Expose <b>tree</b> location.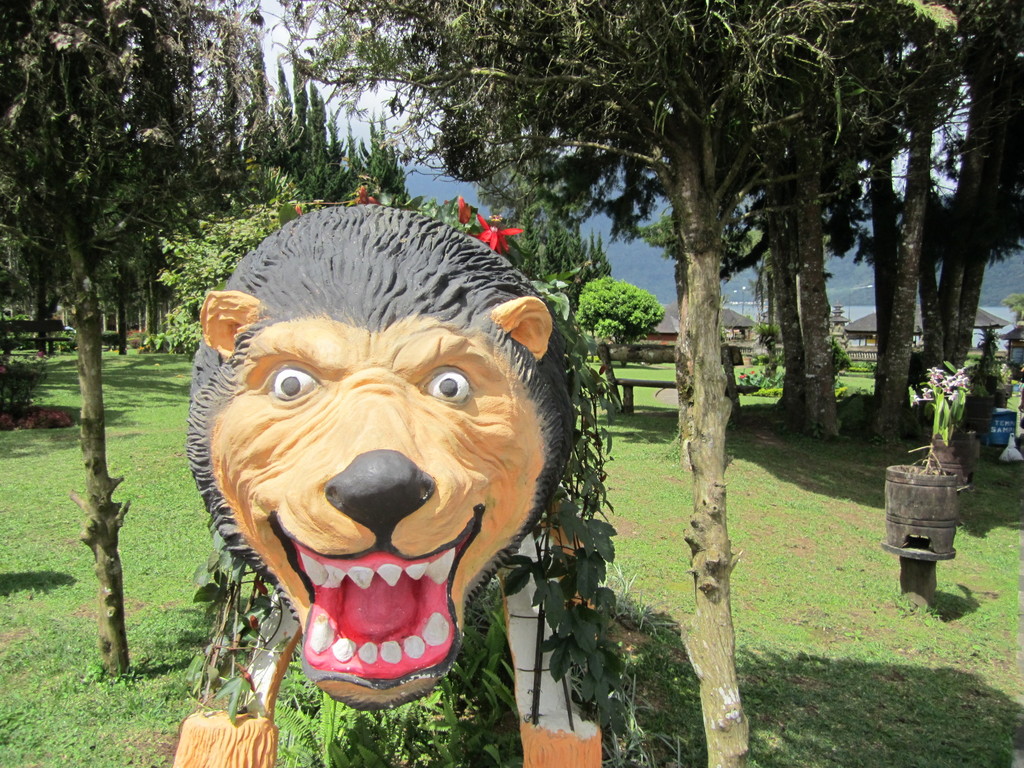
Exposed at [x1=266, y1=3, x2=975, y2=767].
